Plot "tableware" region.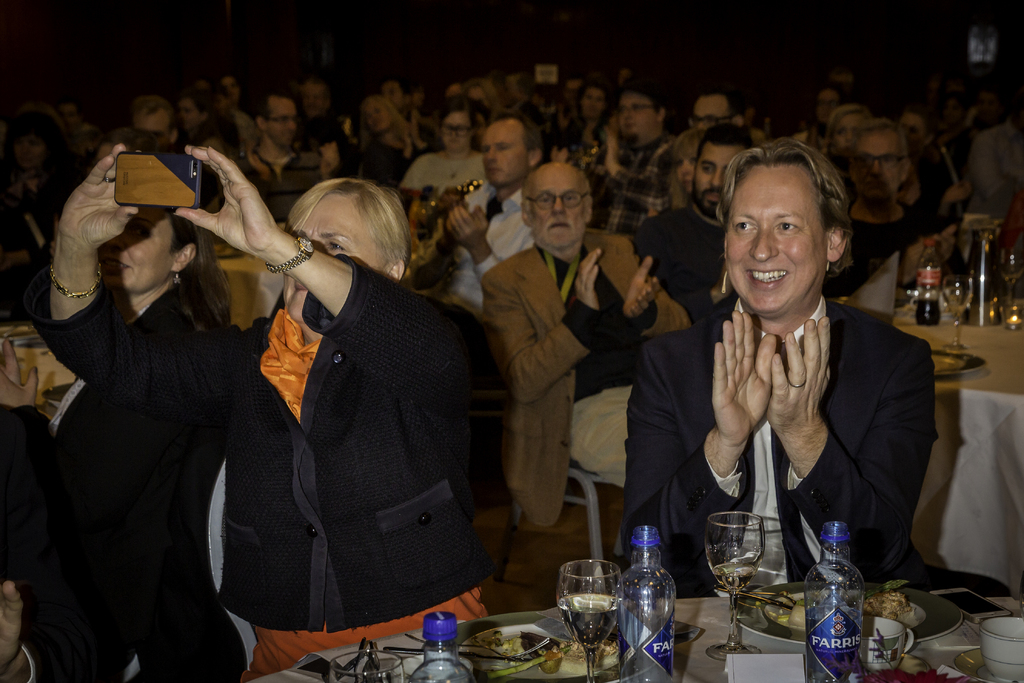
Plotted at pyautogui.locateOnScreen(931, 346, 986, 378).
